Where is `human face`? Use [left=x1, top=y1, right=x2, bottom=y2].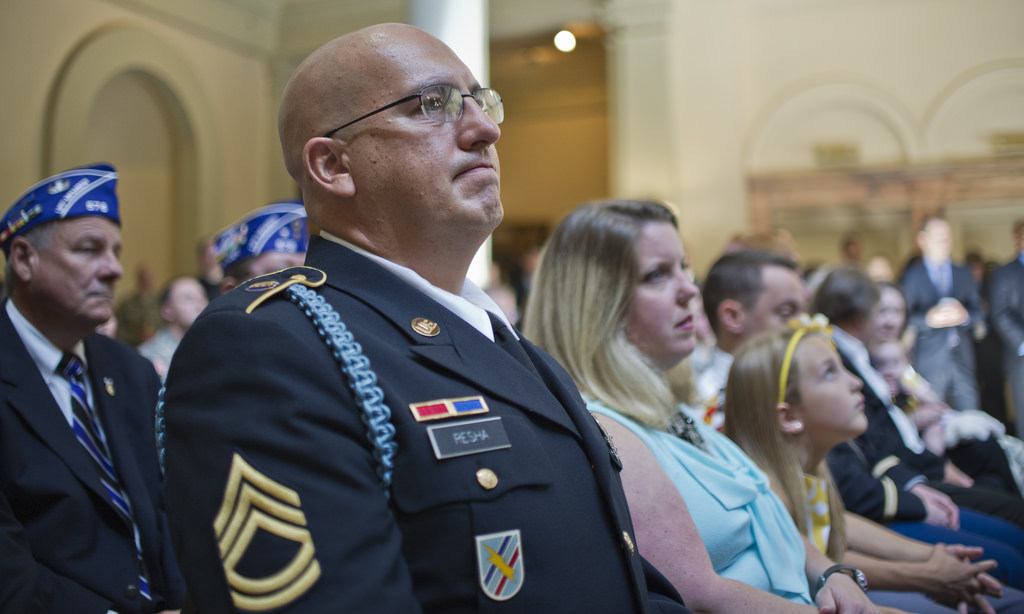
[left=879, top=288, right=909, bottom=349].
